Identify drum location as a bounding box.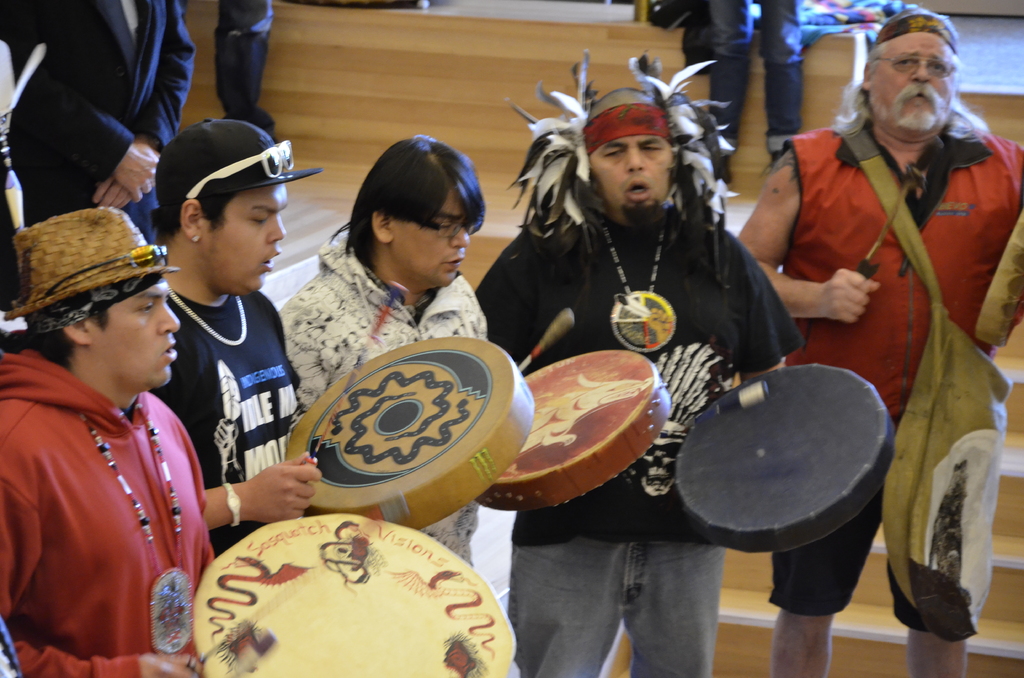
[286, 337, 536, 531].
